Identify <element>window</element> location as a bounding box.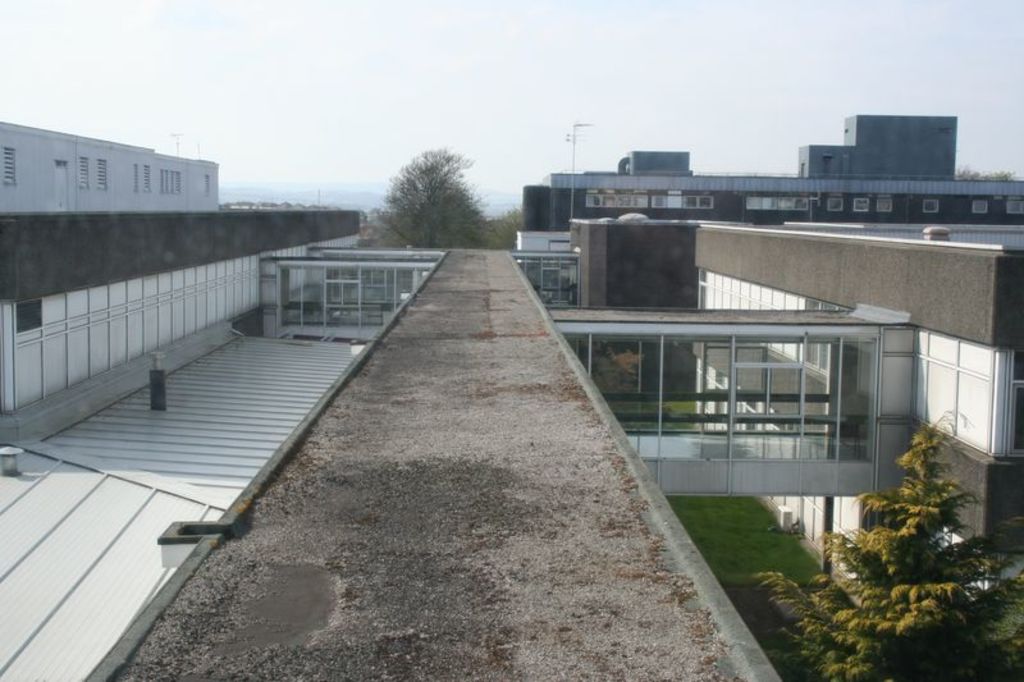
detection(739, 385, 763, 435).
